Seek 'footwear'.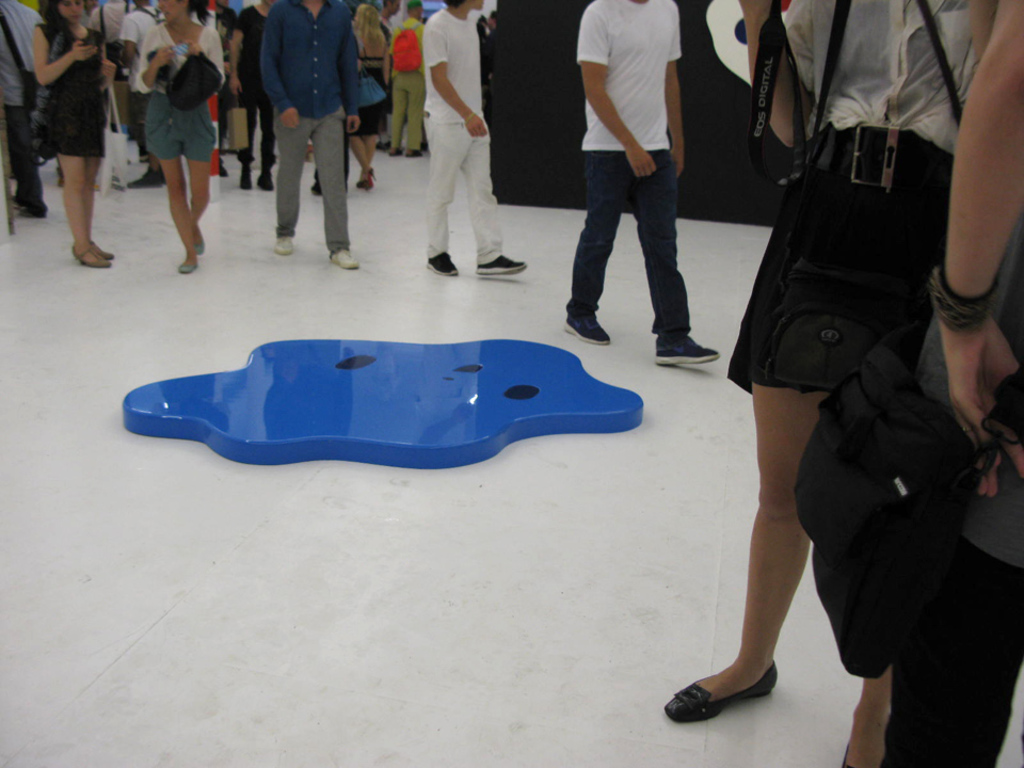
left=657, top=332, right=726, bottom=369.
